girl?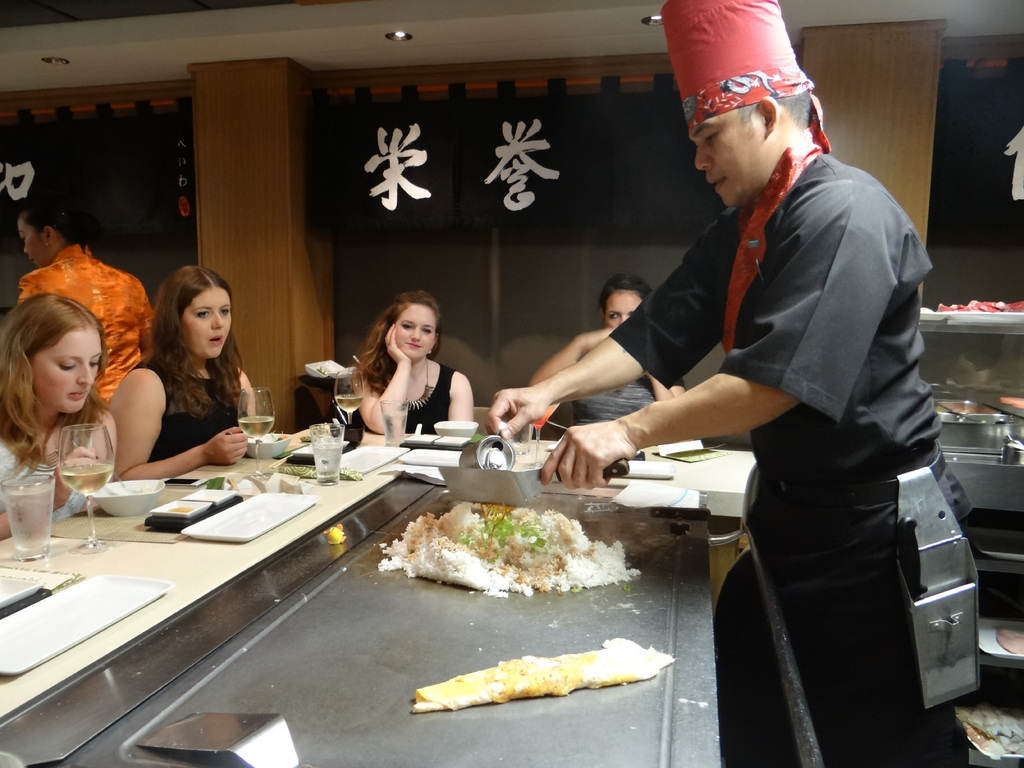
353, 291, 472, 433
